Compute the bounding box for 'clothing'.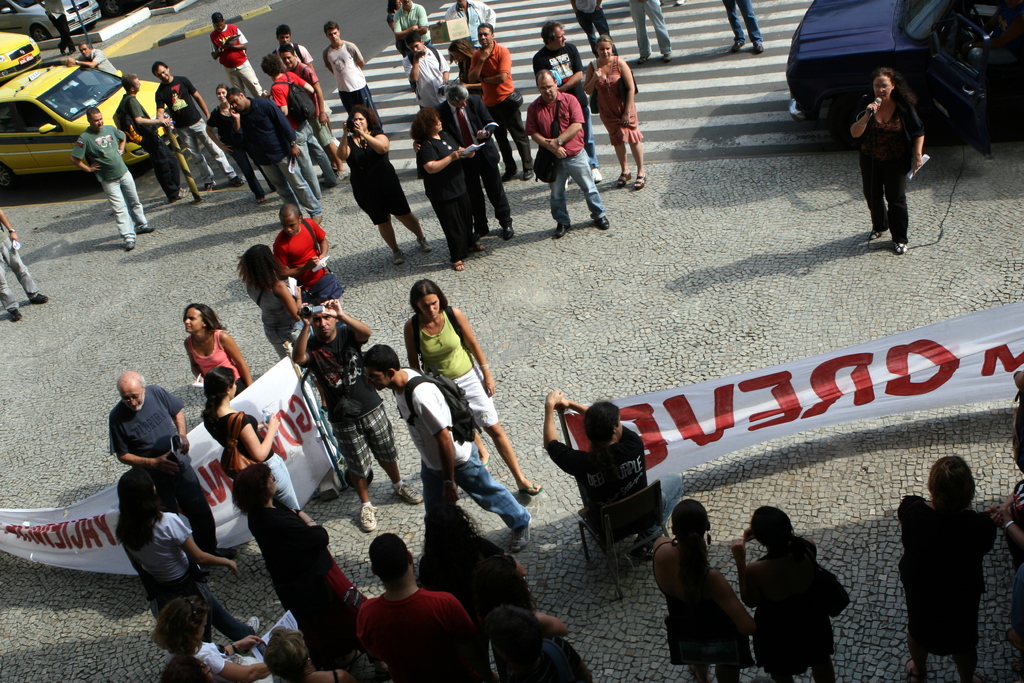
(x1=157, y1=77, x2=232, y2=183).
